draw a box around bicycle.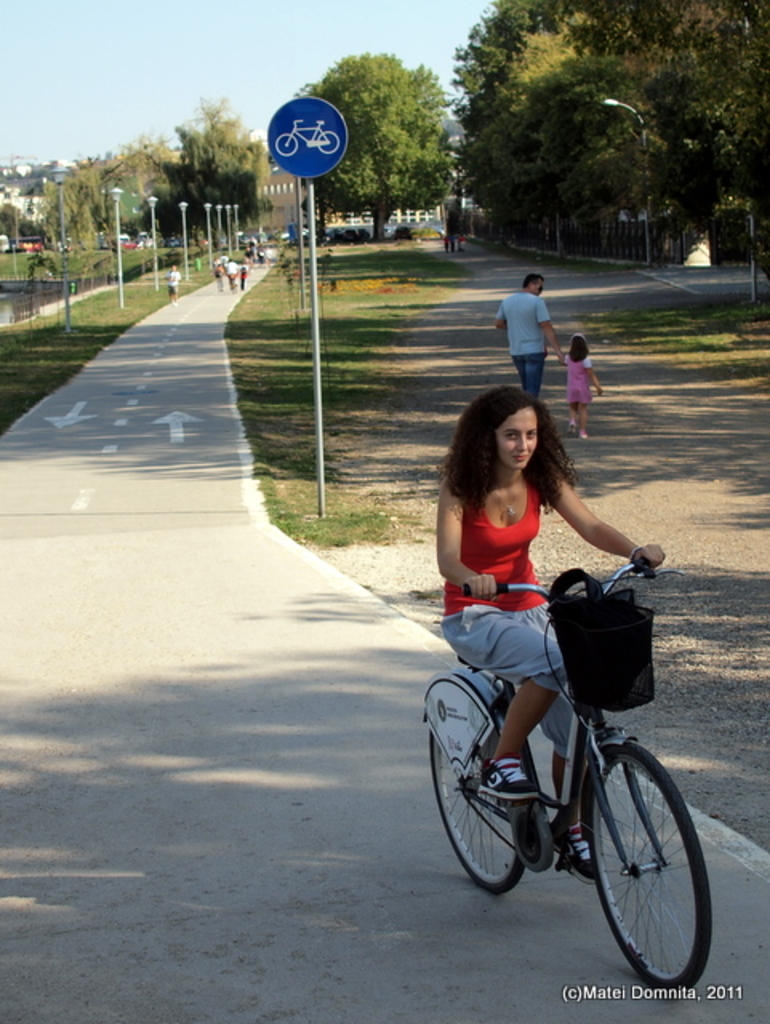
region(415, 570, 701, 992).
